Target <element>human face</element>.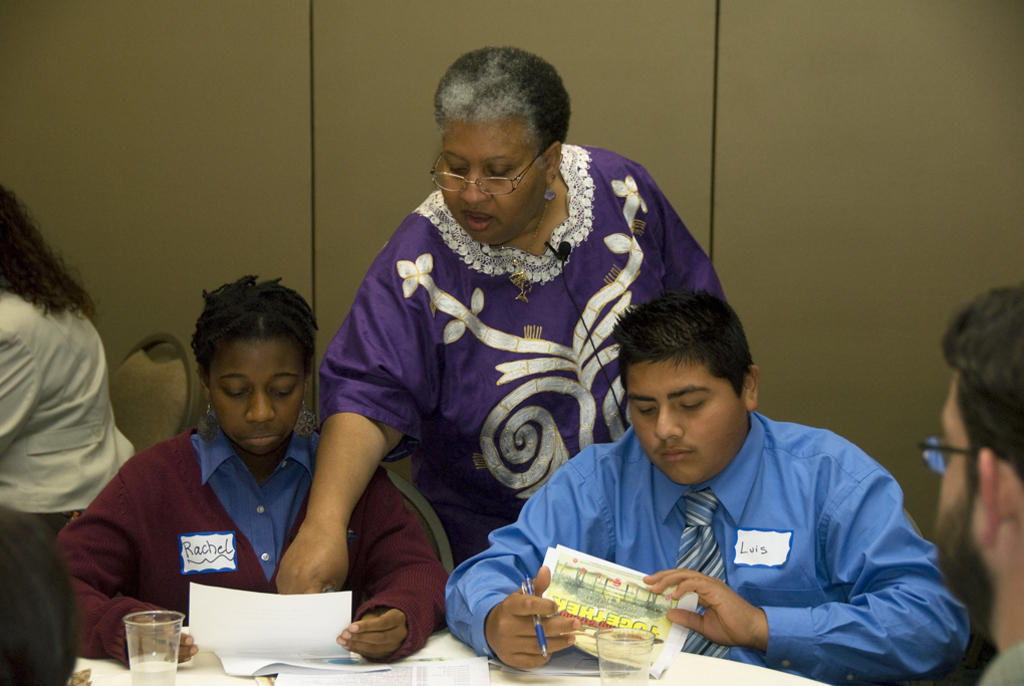
Target region: x1=209 y1=341 x2=308 y2=456.
